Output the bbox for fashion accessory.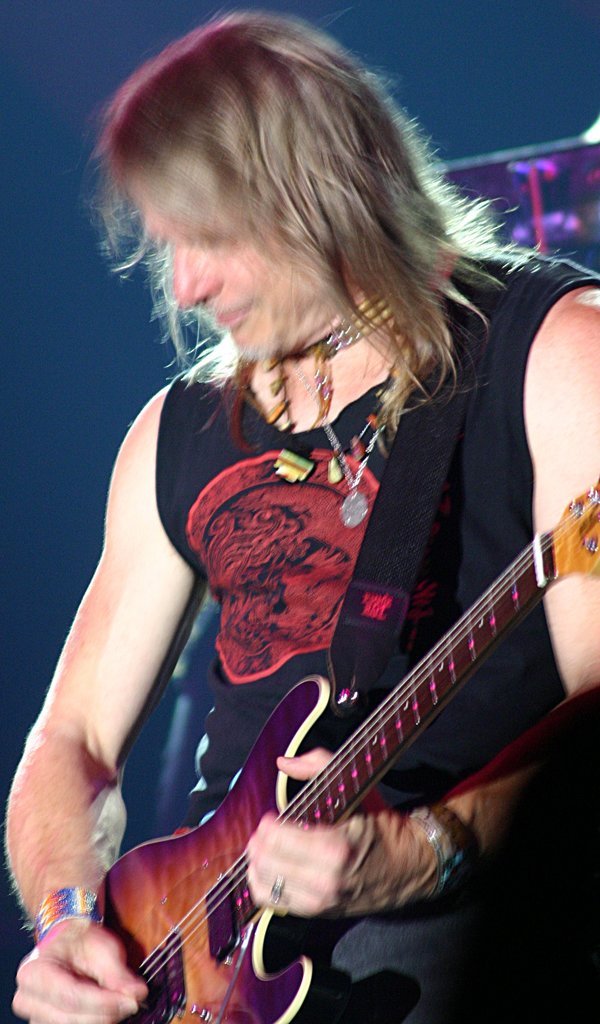
[x1=28, y1=884, x2=113, y2=941].
